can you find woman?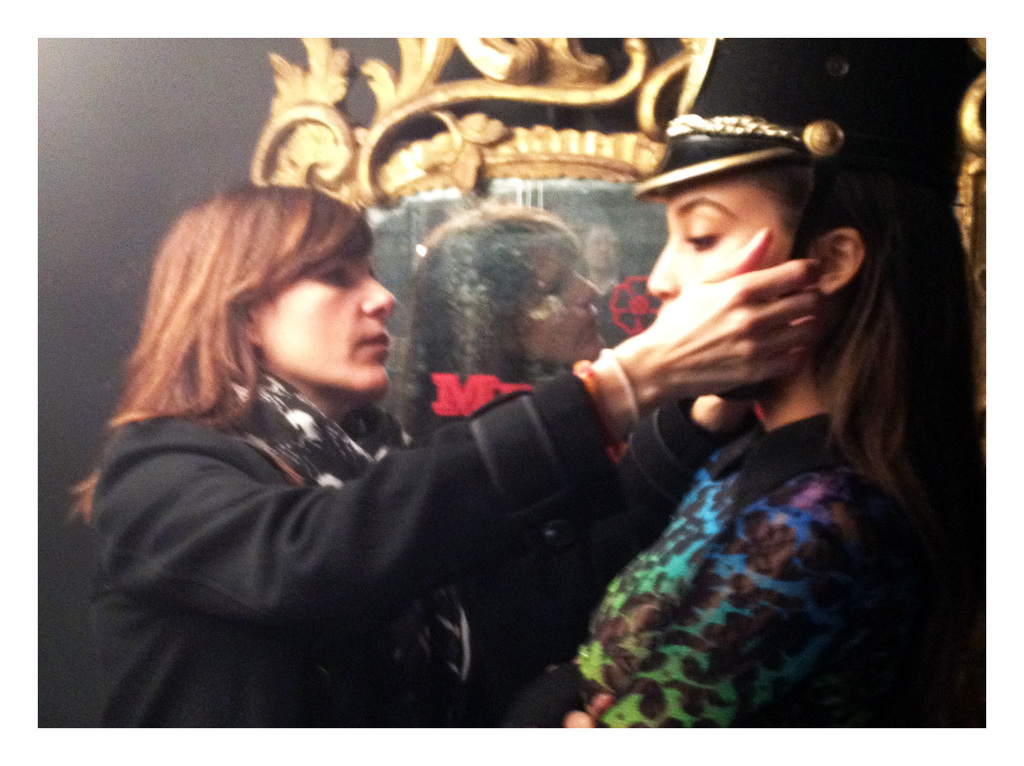
Yes, bounding box: bbox=(61, 181, 823, 735).
